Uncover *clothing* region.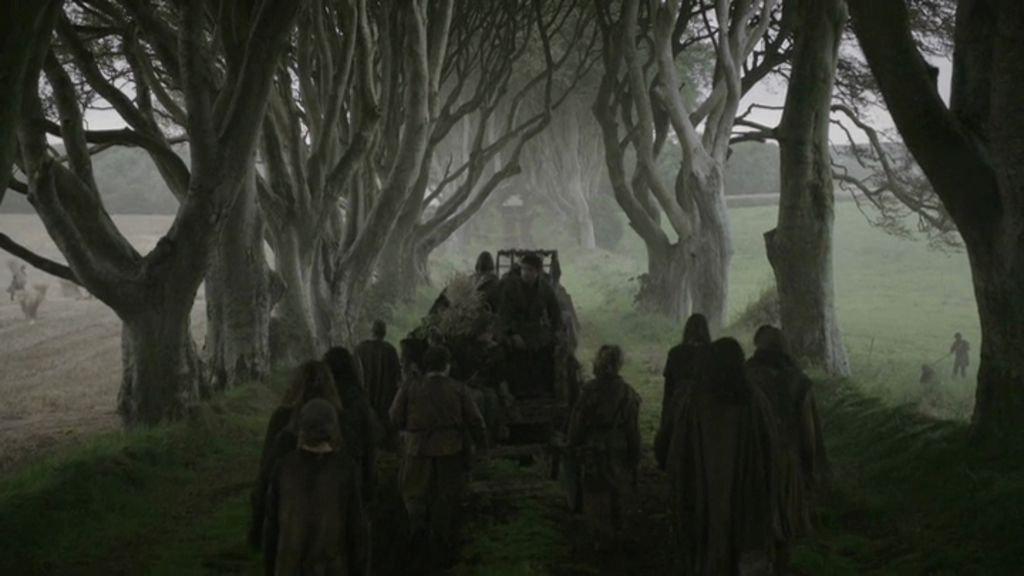
Uncovered: 673 360 825 567.
